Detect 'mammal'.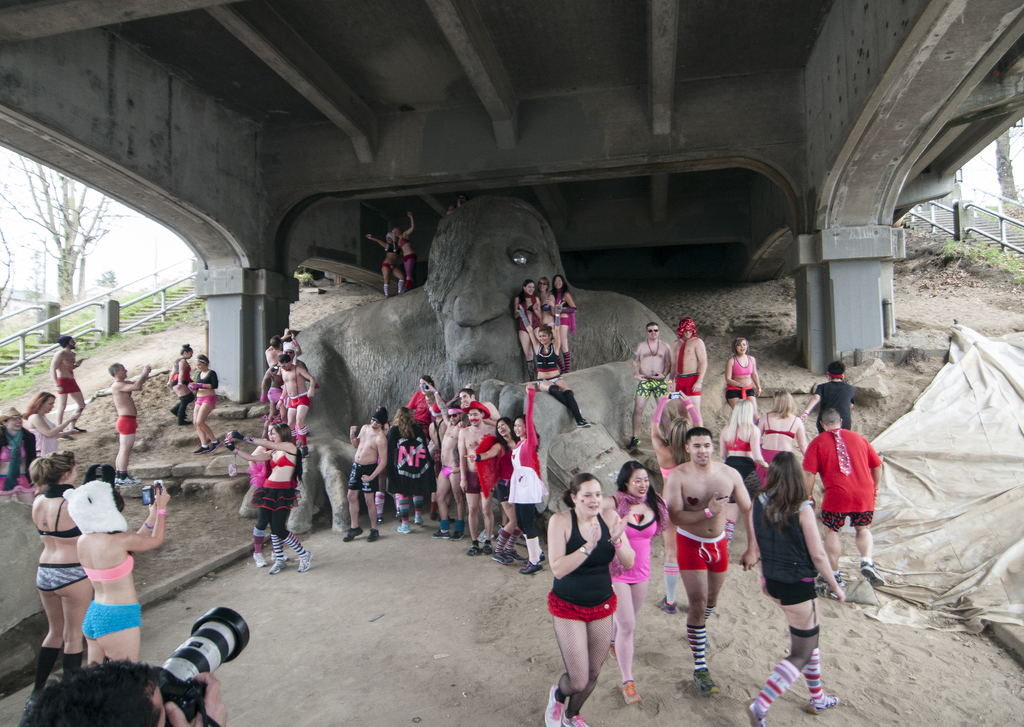
Detected at (26,452,88,723).
